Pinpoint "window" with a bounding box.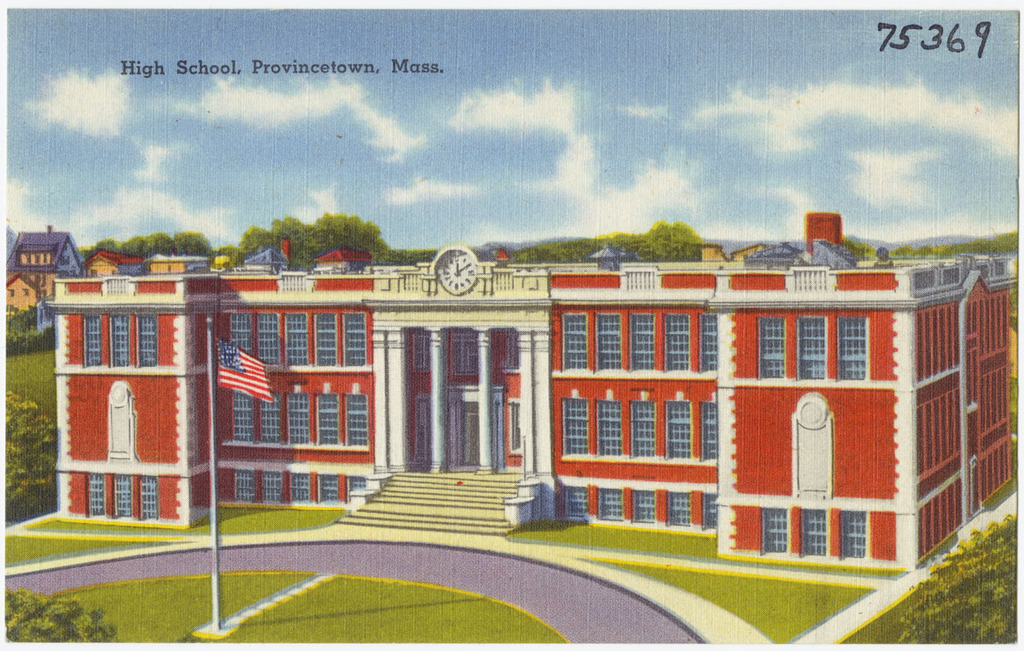
rect(288, 474, 308, 506).
